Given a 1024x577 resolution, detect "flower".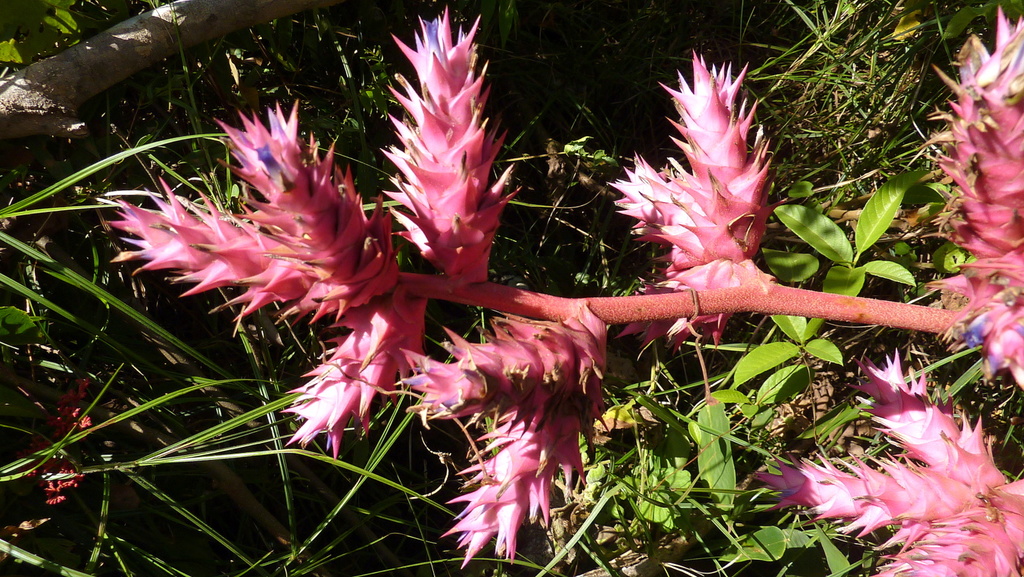
locate(874, 498, 1023, 576).
